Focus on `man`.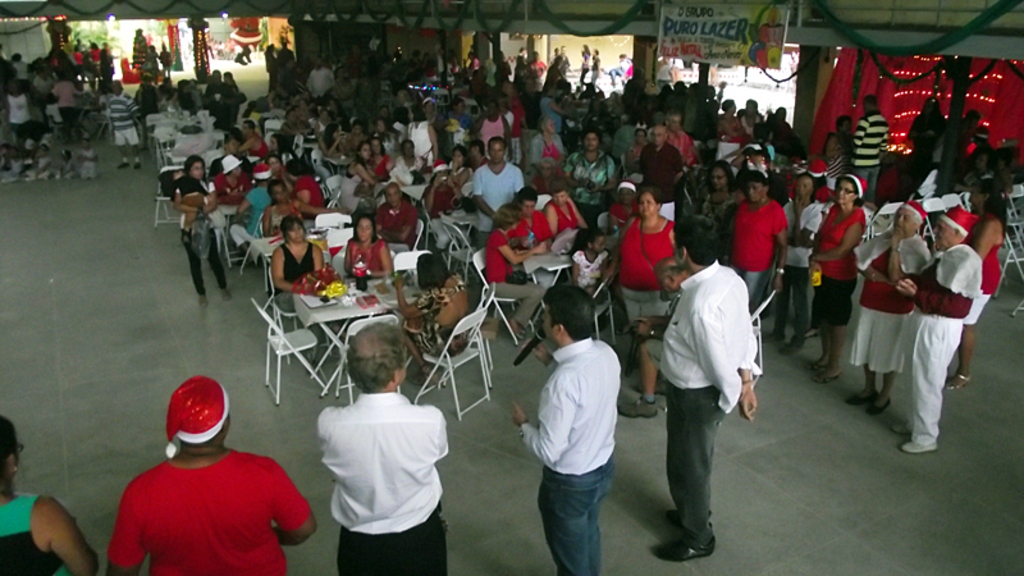
Focused at 316:319:448:575.
